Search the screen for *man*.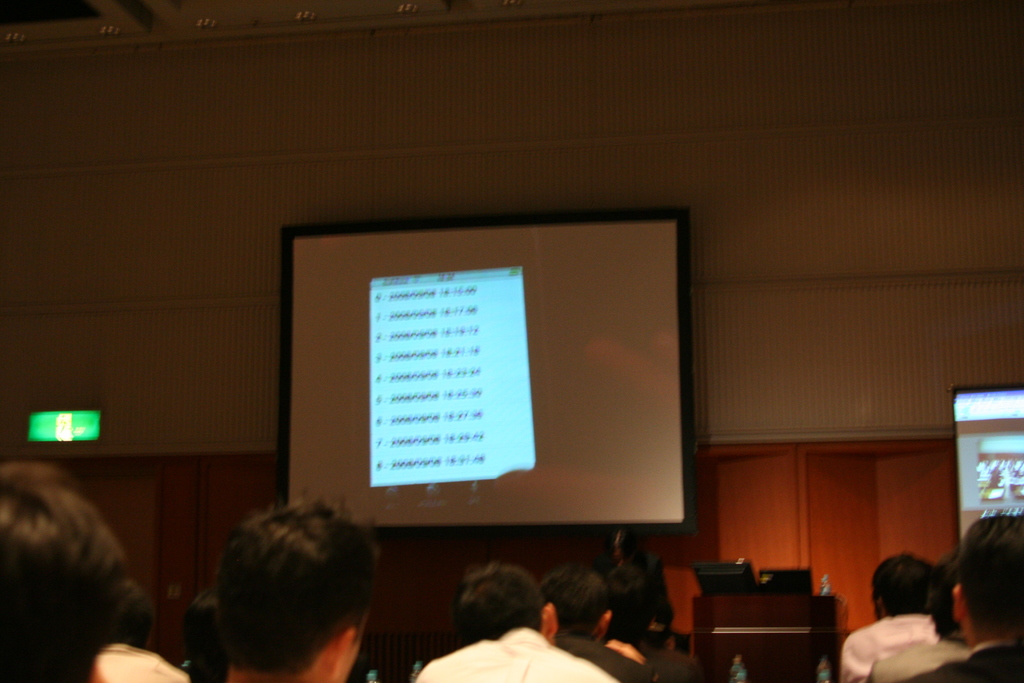
Found at crop(414, 562, 619, 682).
